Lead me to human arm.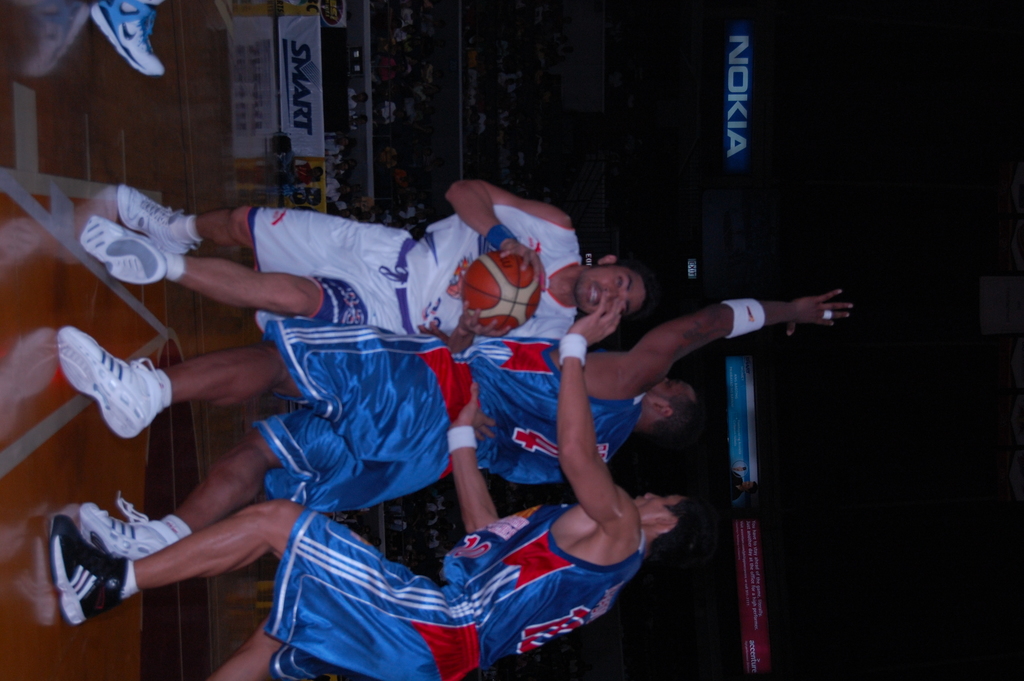
Lead to <region>458, 188, 634, 300</region>.
